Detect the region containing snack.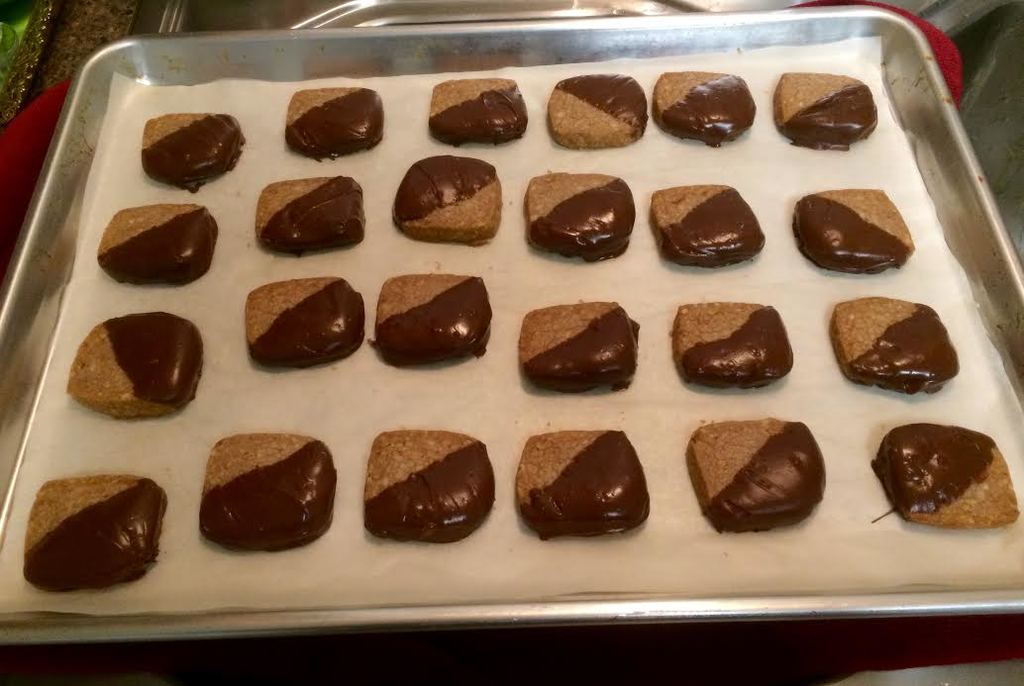
box(652, 70, 756, 147).
